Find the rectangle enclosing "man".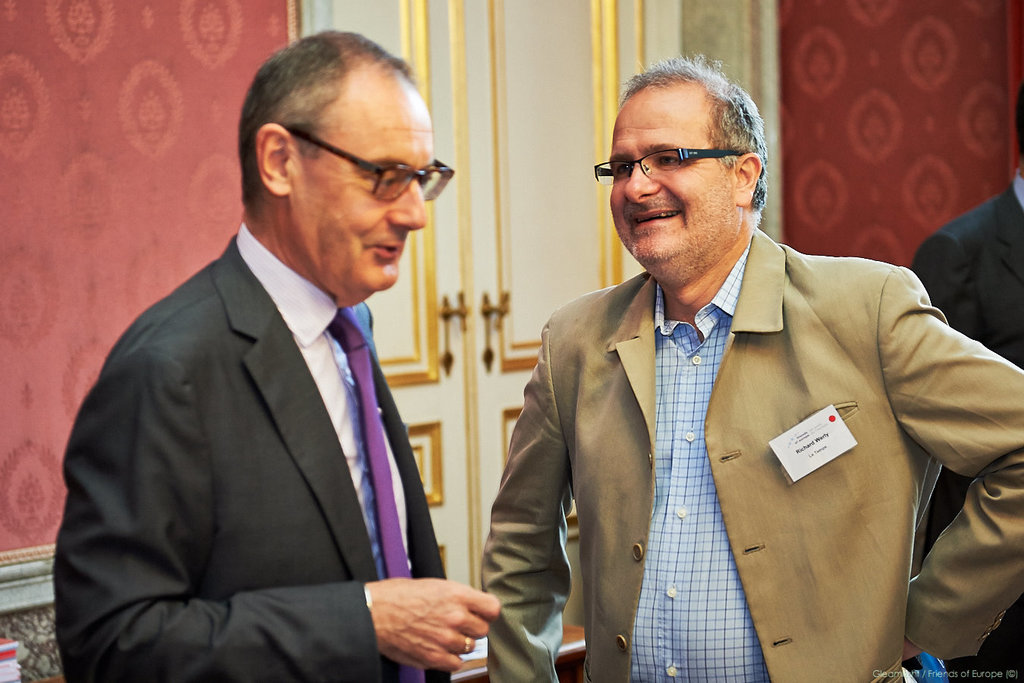
Rect(906, 114, 1019, 663).
